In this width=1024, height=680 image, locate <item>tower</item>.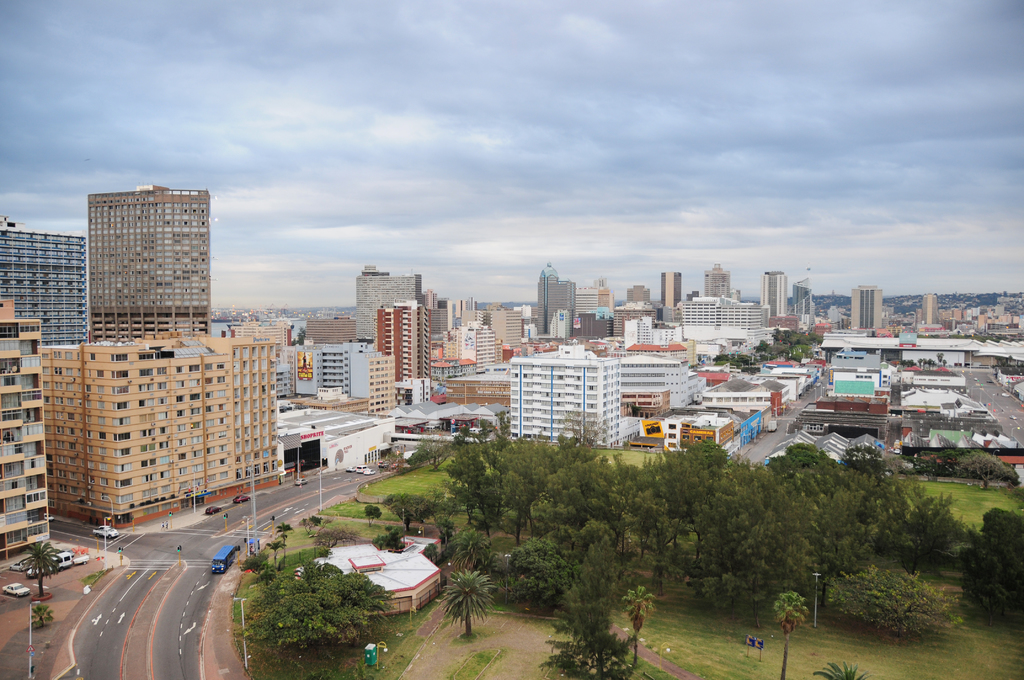
Bounding box: pyautogui.locateOnScreen(355, 268, 422, 343).
